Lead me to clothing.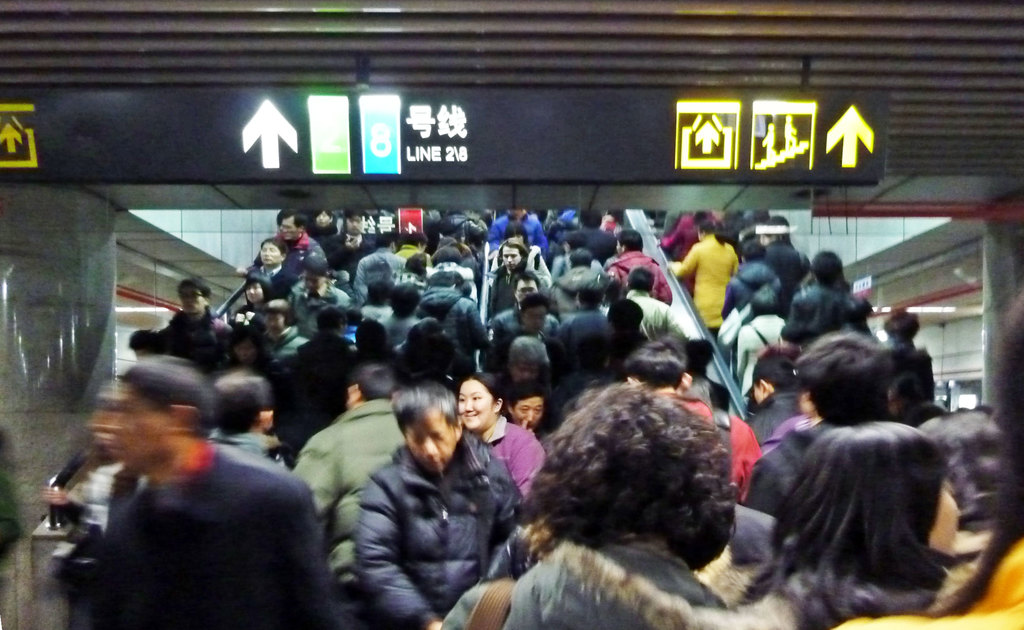
Lead to left=422, top=262, right=473, bottom=294.
